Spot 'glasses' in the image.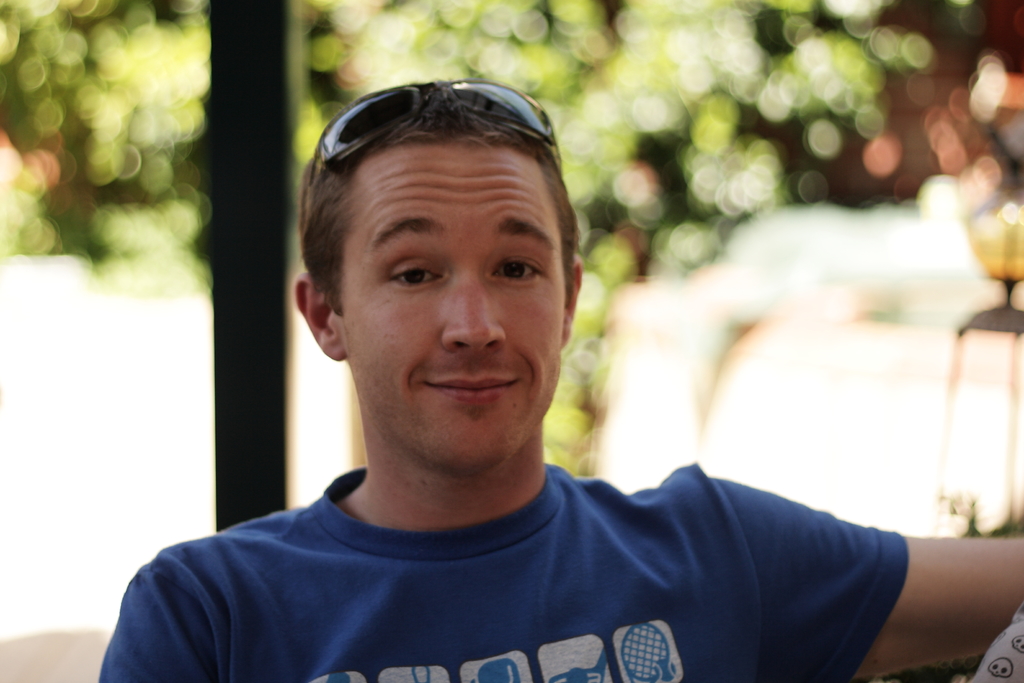
'glasses' found at 310/86/566/192.
